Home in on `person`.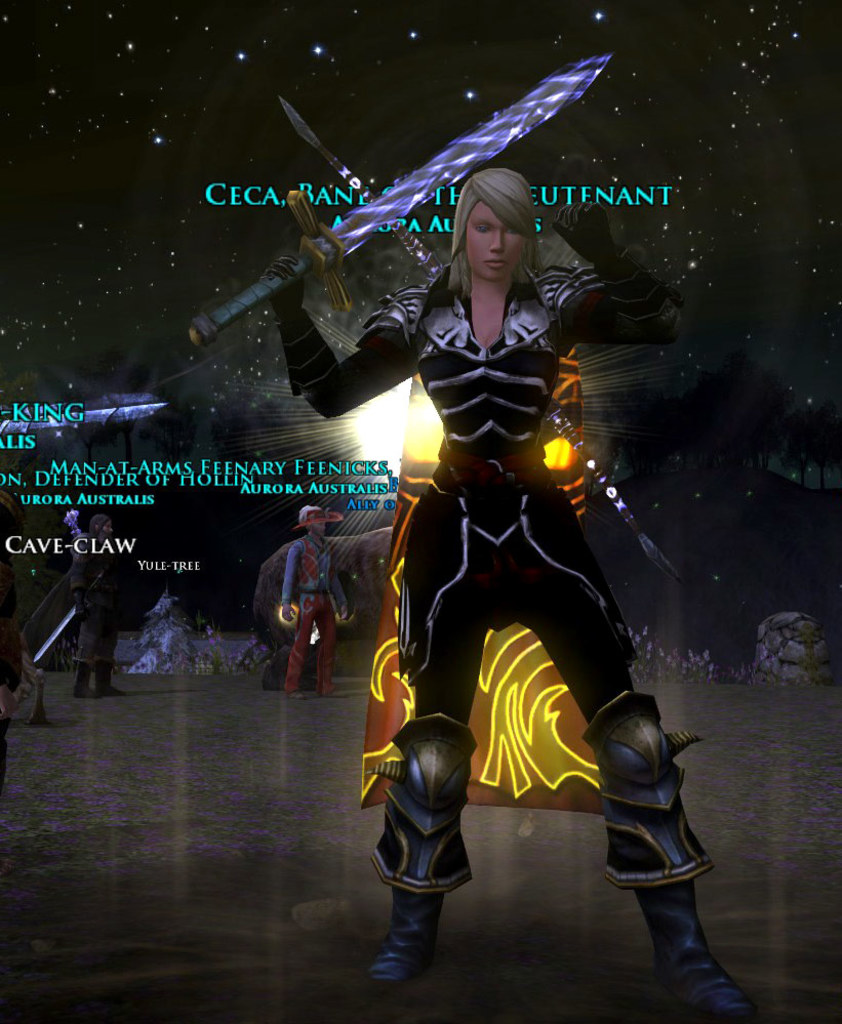
Homed in at 279/506/354/707.
